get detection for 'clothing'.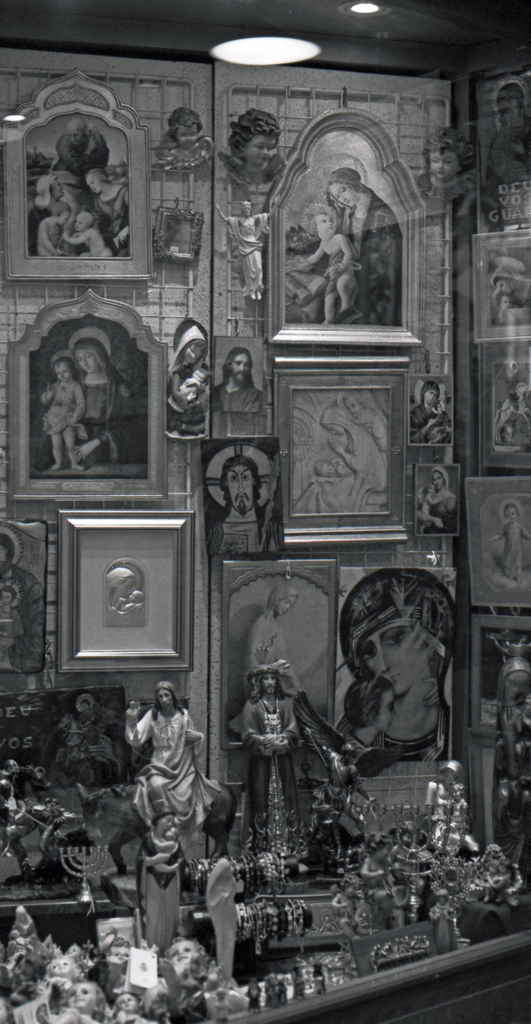
Detection: [292, 404, 390, 515].
